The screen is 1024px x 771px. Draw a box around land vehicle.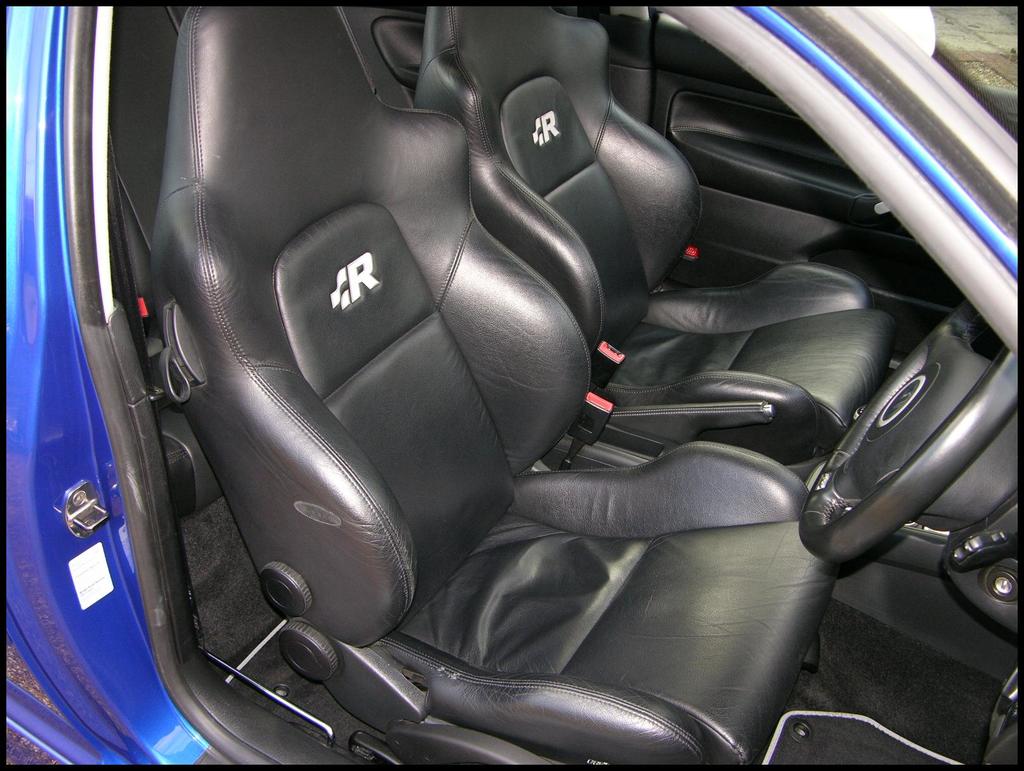
[43,3,1023,740].
